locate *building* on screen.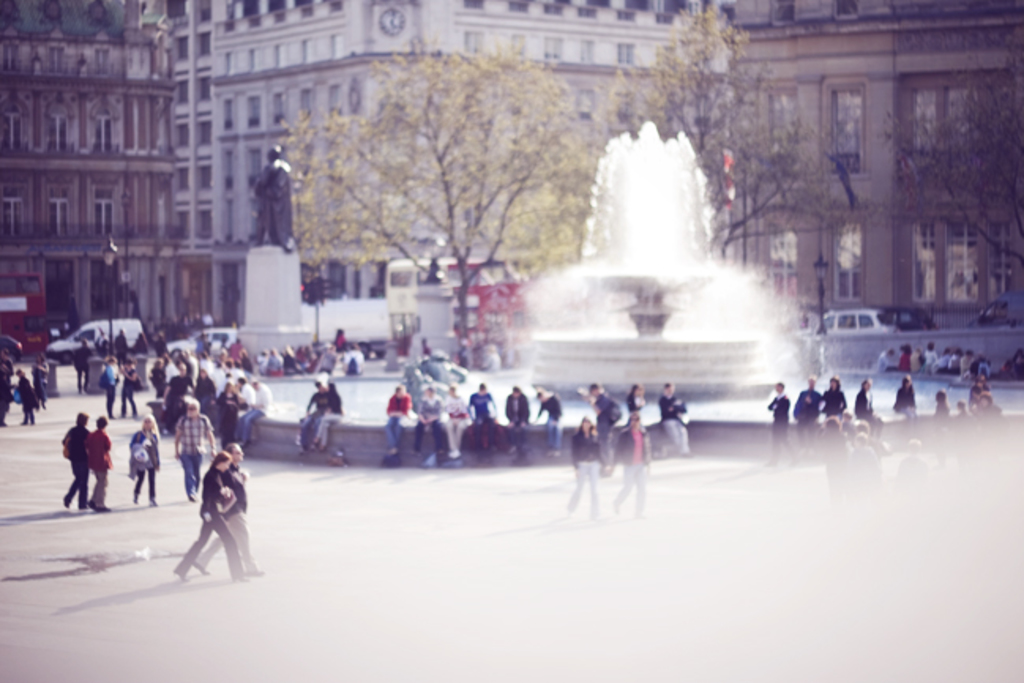
On screen at [0, 0, 192, 372].
